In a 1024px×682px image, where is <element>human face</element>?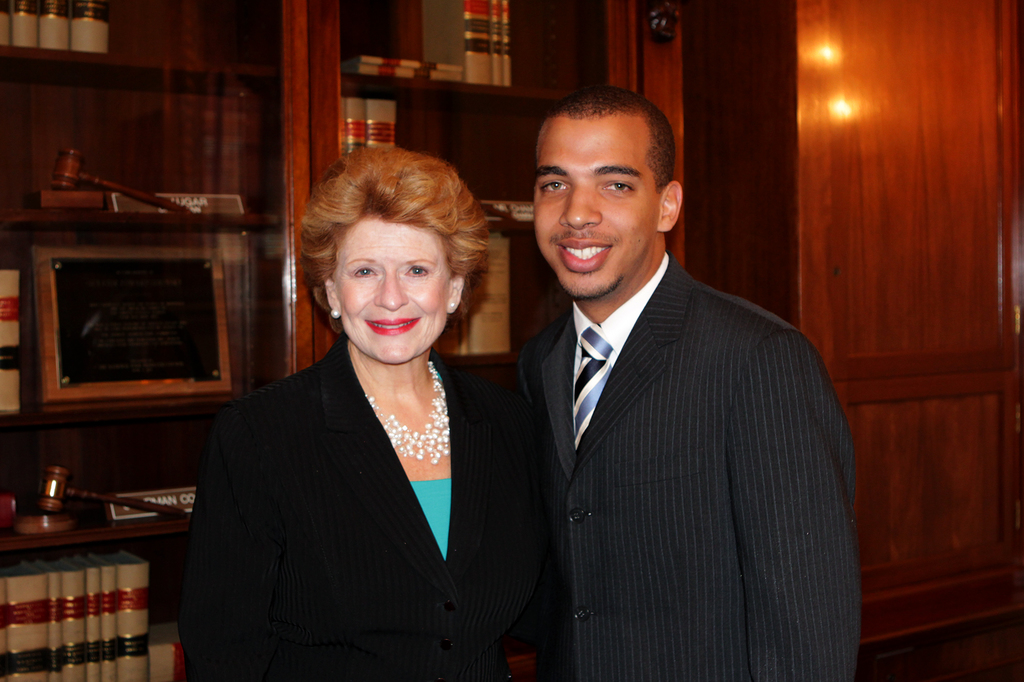
[x1=337, y1=213, x2=451, y2=365].
